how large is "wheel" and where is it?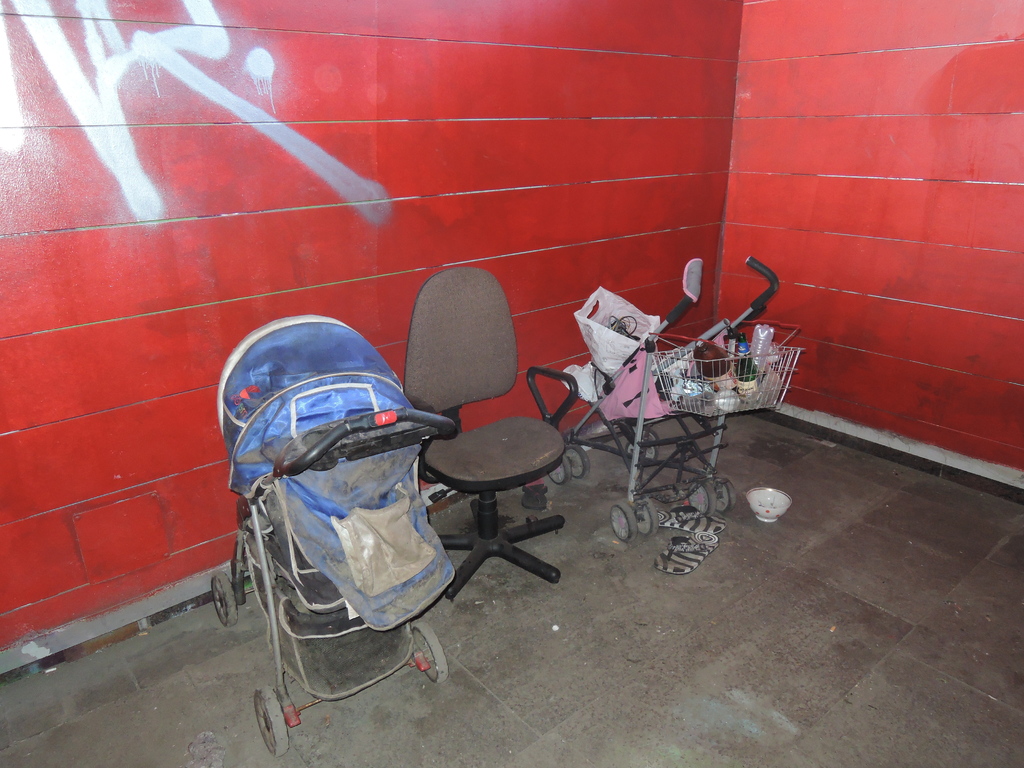
Bounding box: [568,444,588,477].
